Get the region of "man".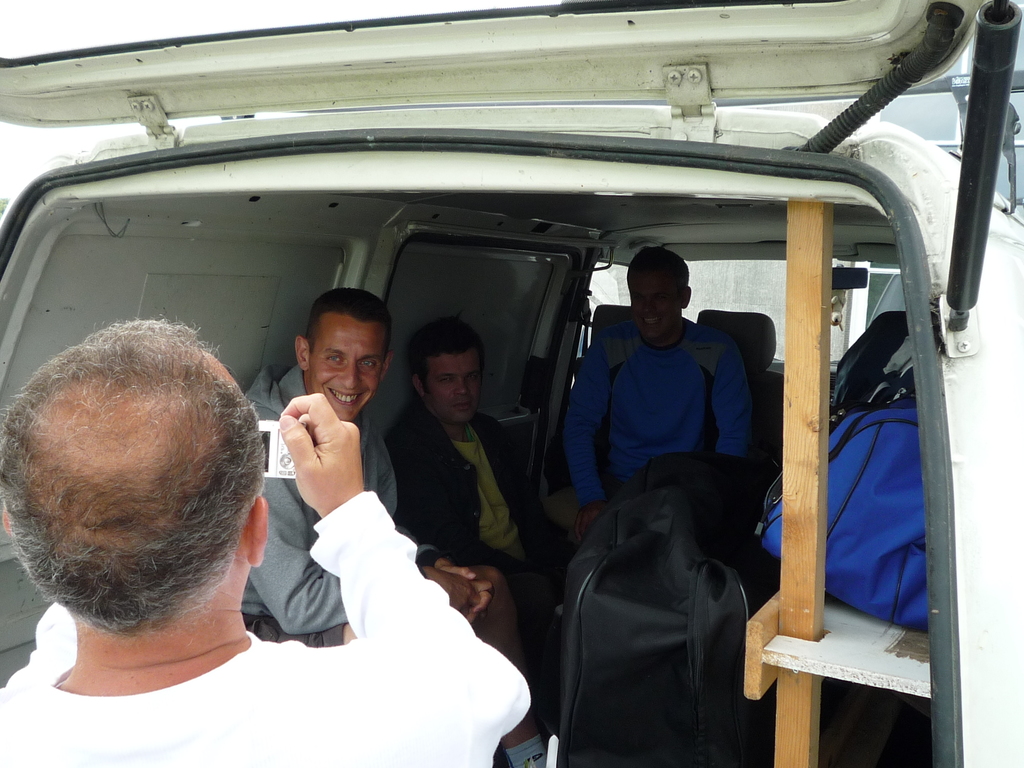
{"left": 243, "top": 283, "right": 545, "bottom": 696}.
